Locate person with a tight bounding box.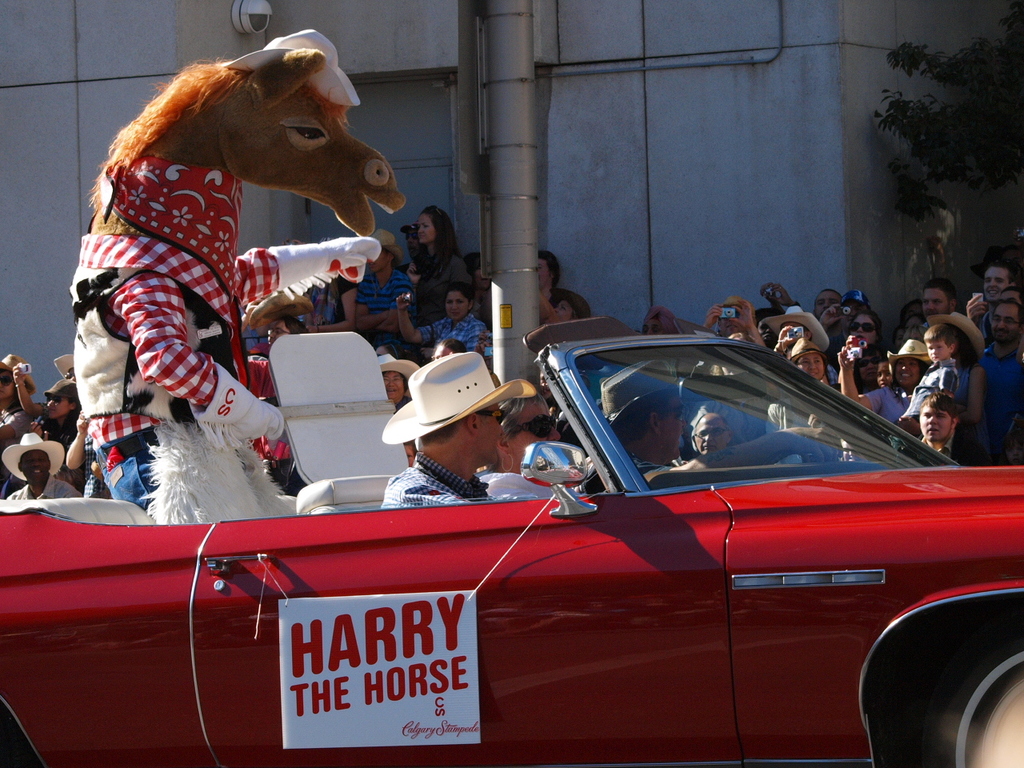
0, 354, 34, 485.
